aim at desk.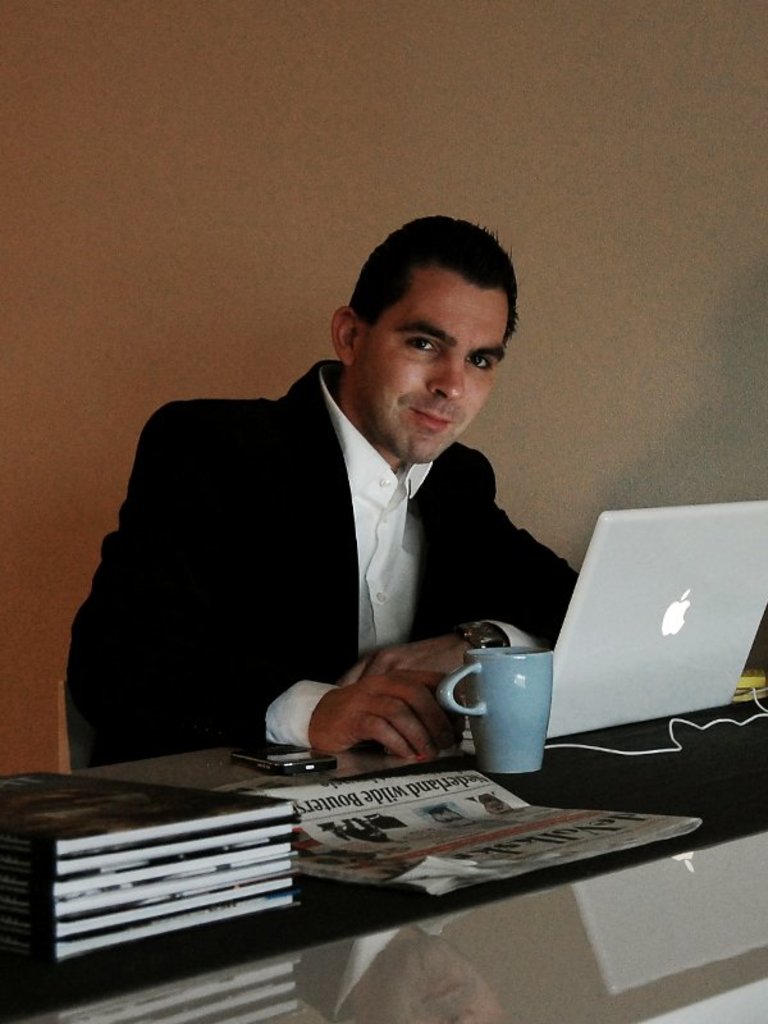
Aimed at {"left": 0, "top": 690, "right": 767, "bottom": 1023}.
